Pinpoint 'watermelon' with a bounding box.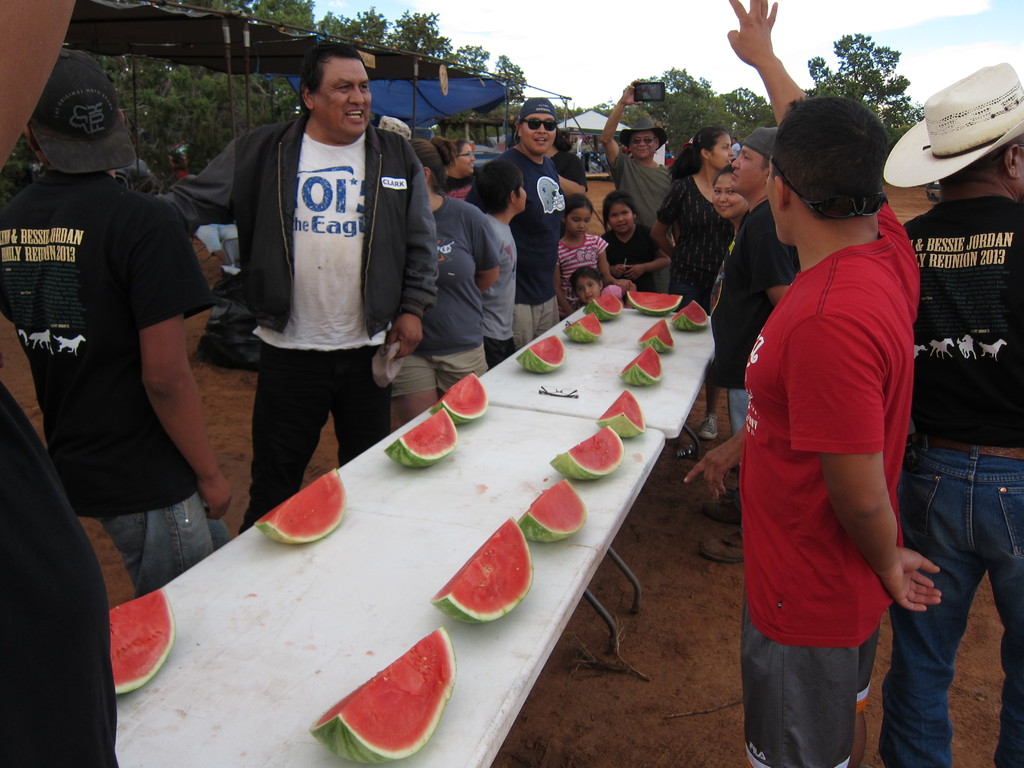
detection(598, 388, 644, 440).
